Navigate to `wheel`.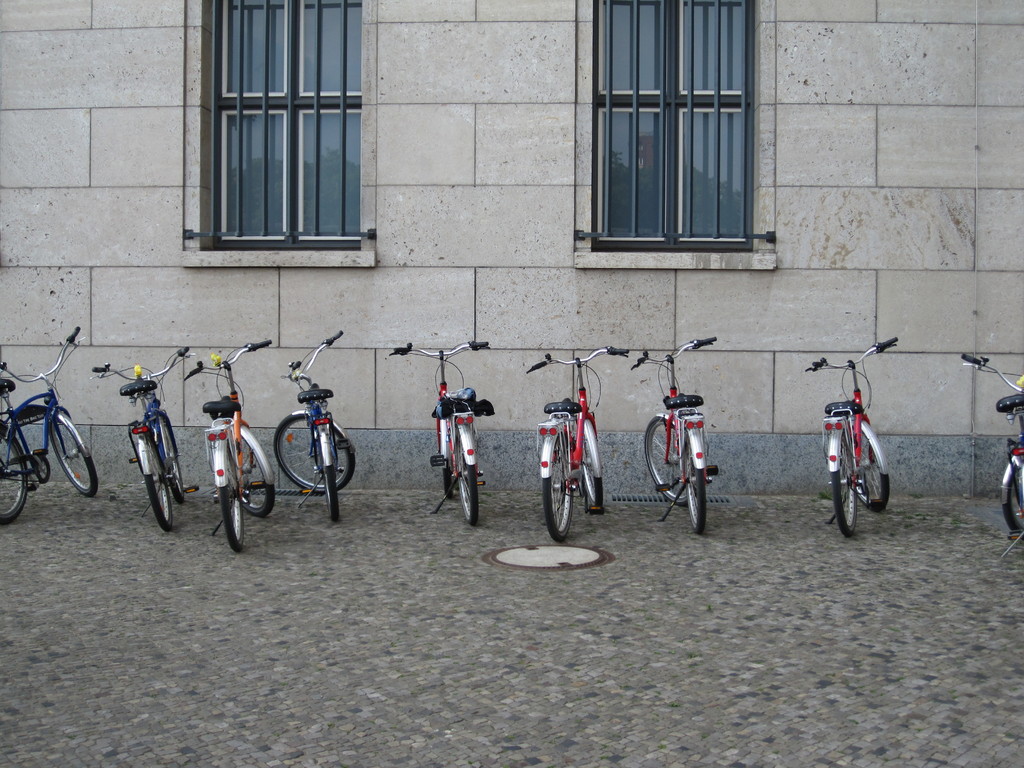
Navigation target: (643,414,693,506).
